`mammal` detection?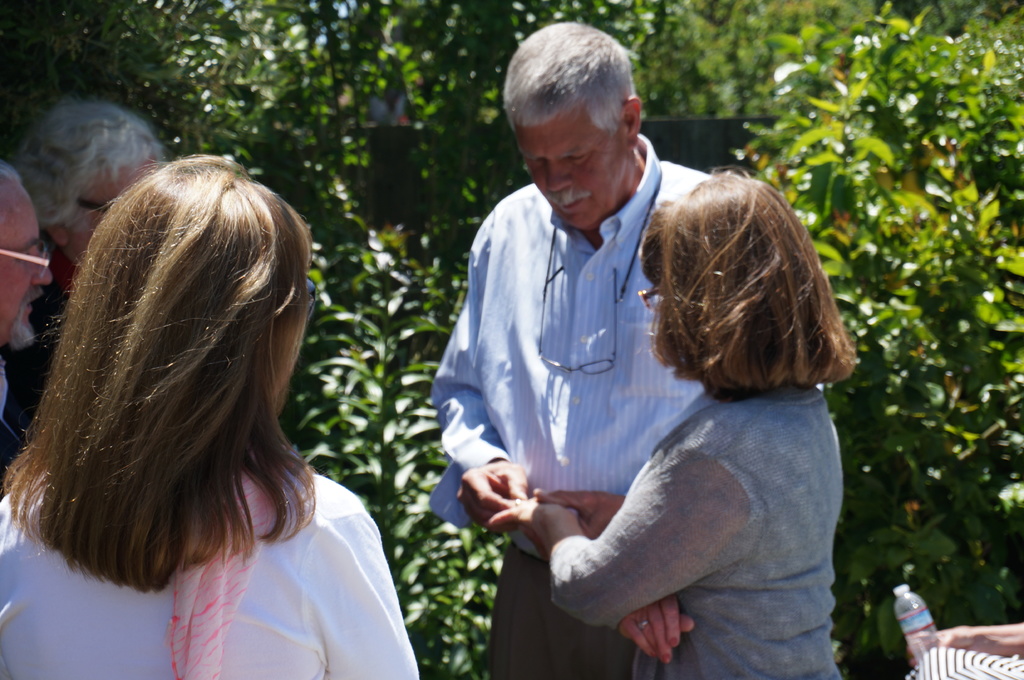
bbox(11, 99, 176, 453)
